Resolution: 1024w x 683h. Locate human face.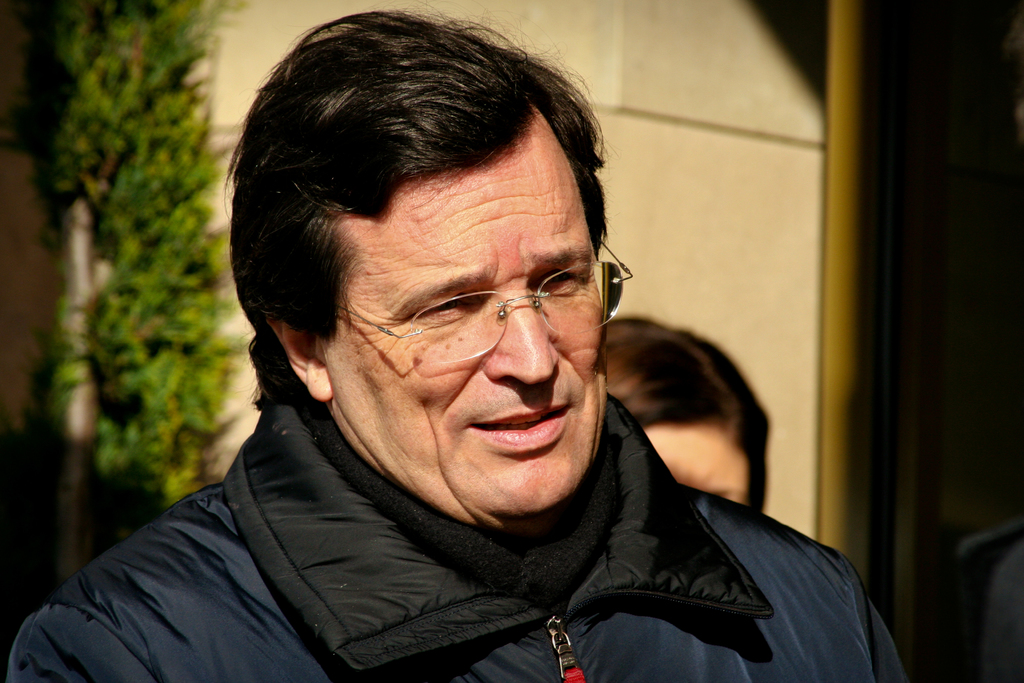
x1=320 y1=126 x2=606 y2=517.
